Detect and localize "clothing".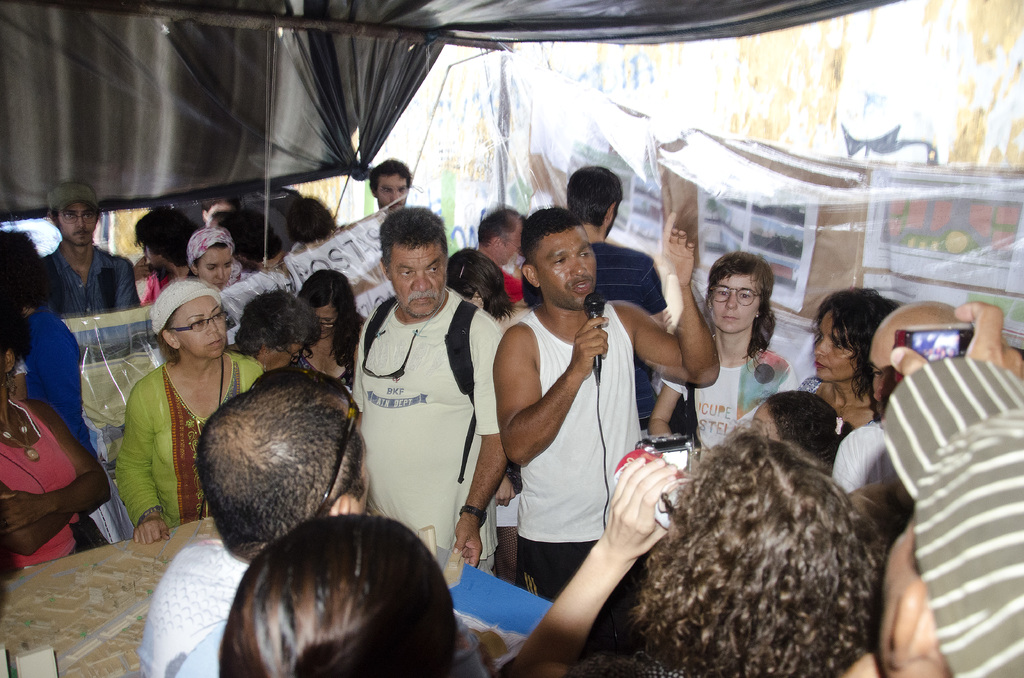
Localized at (515, 296, 636, 658).
